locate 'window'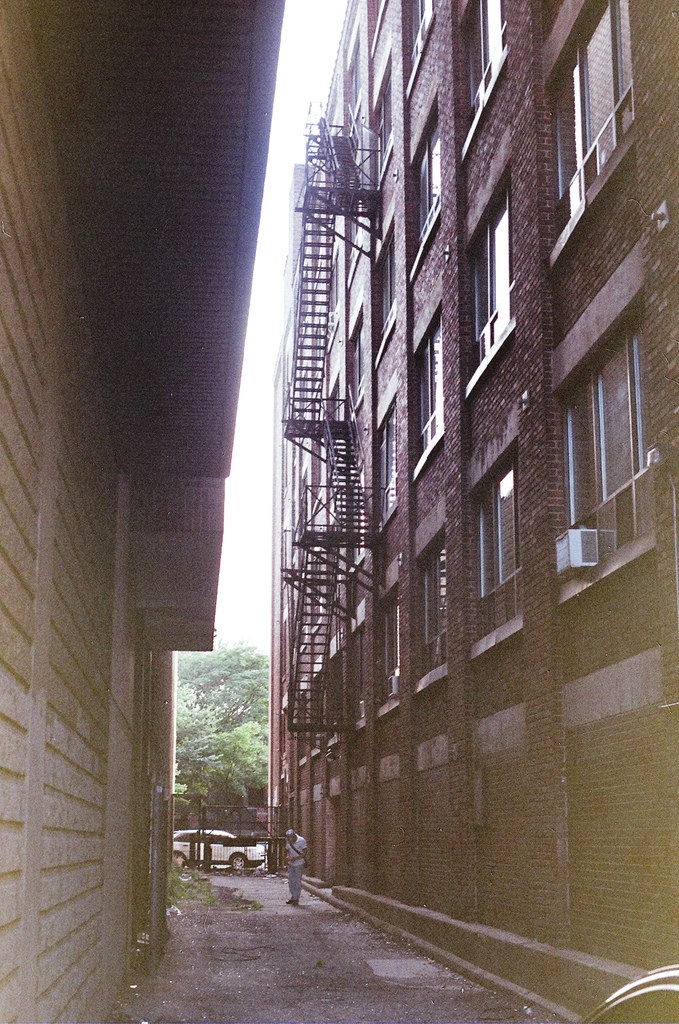
box=[562, 260, 645, 572]
